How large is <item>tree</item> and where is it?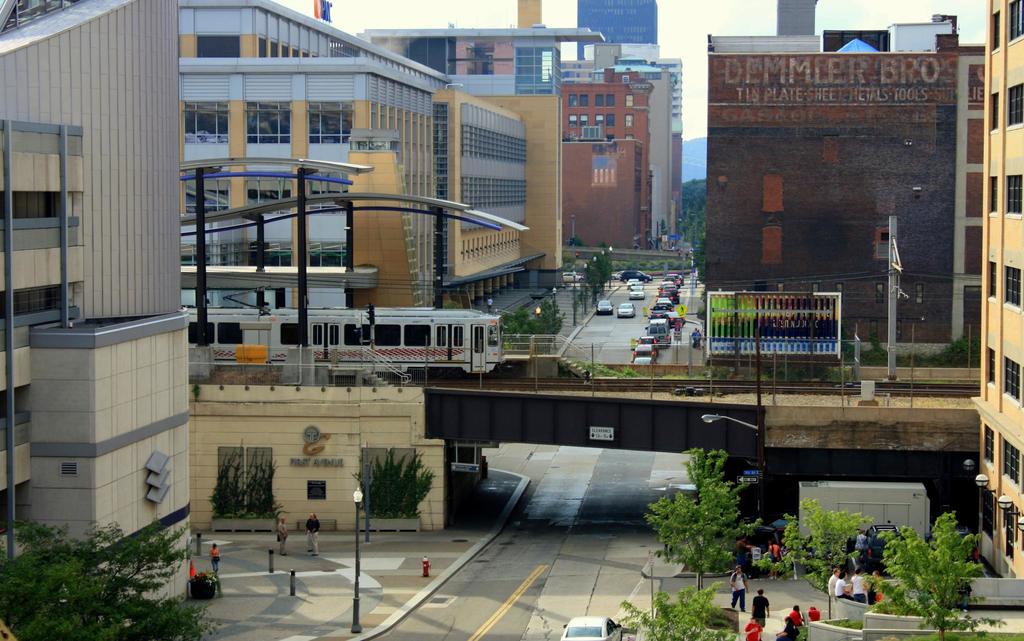
Bounding box: left=655, top=449, right=762, bottom=586.
